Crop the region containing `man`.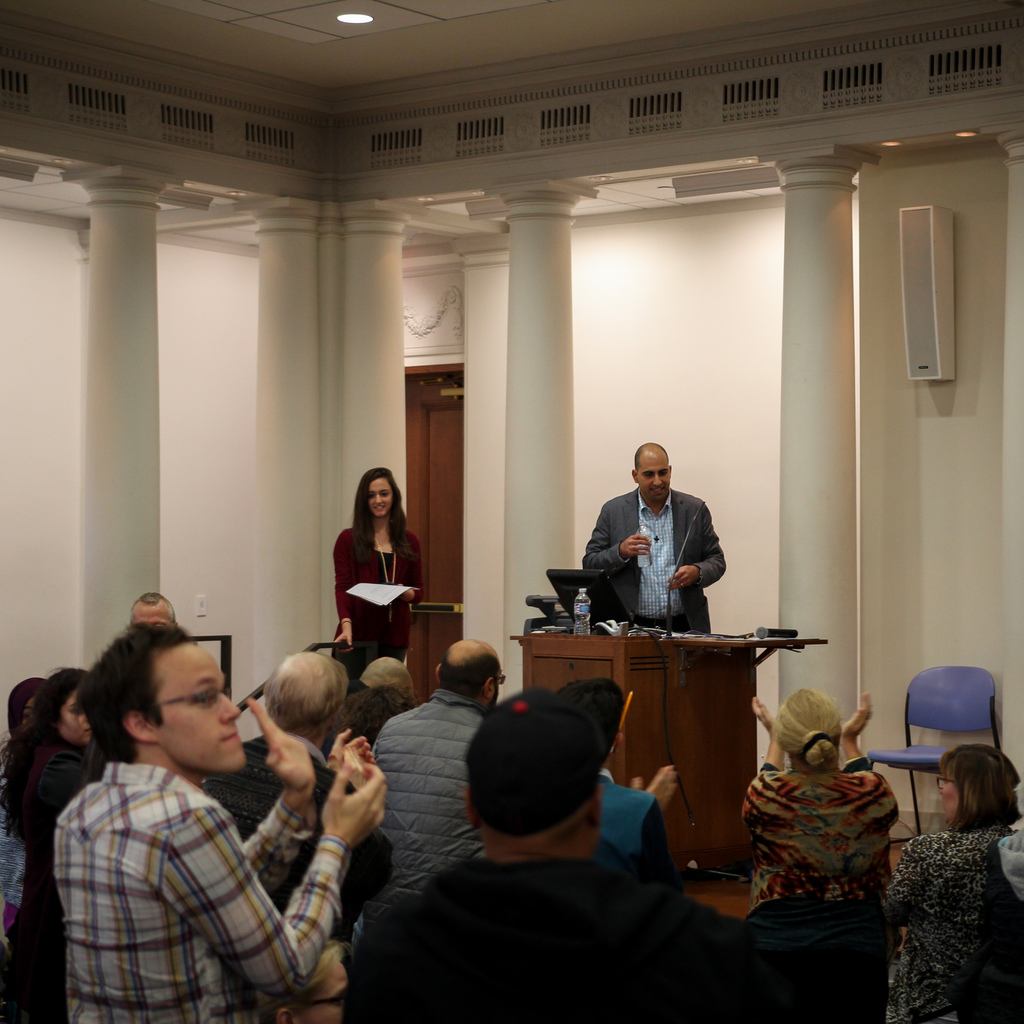
Crop region: {"x1": 59, "y1": 615, "x2": 376, "y2": 1023}.
